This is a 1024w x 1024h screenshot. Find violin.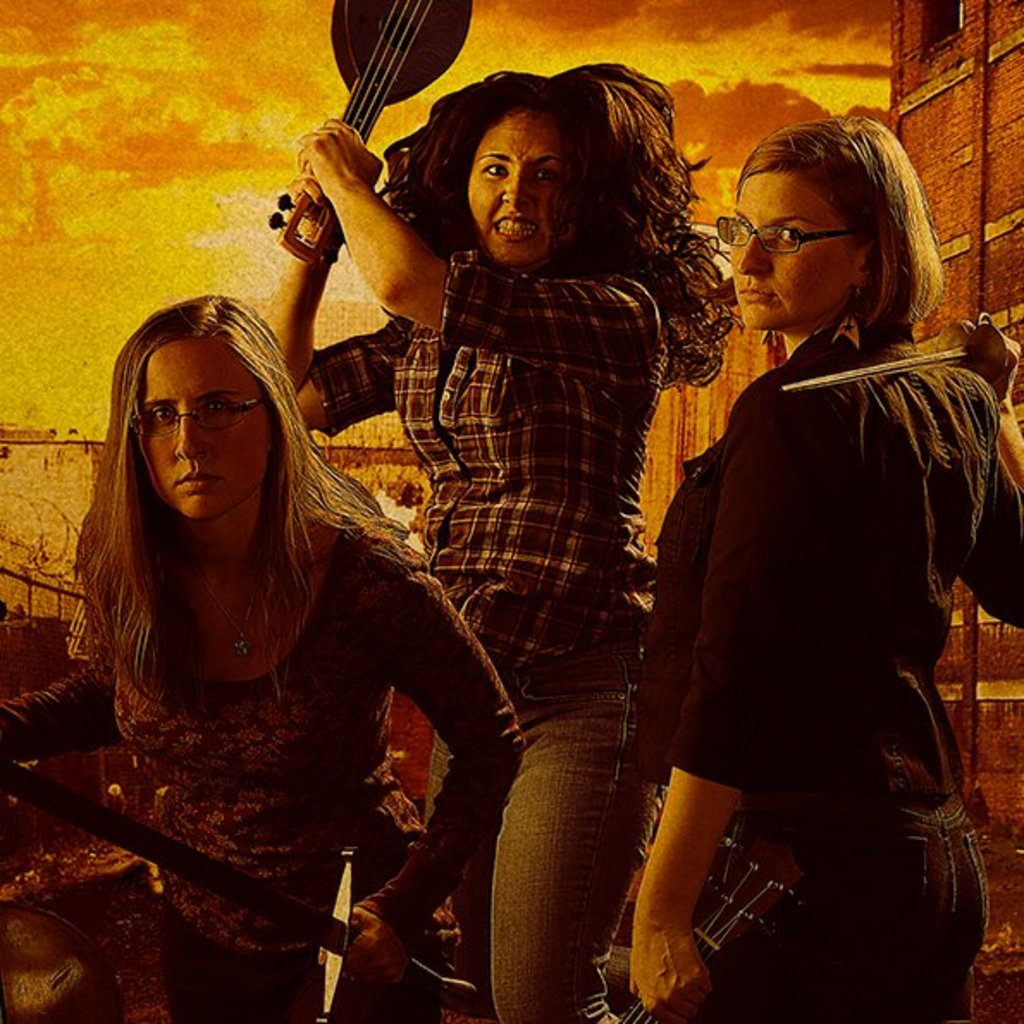
Bounding box: bbox=(258, 0, 472, 270).
